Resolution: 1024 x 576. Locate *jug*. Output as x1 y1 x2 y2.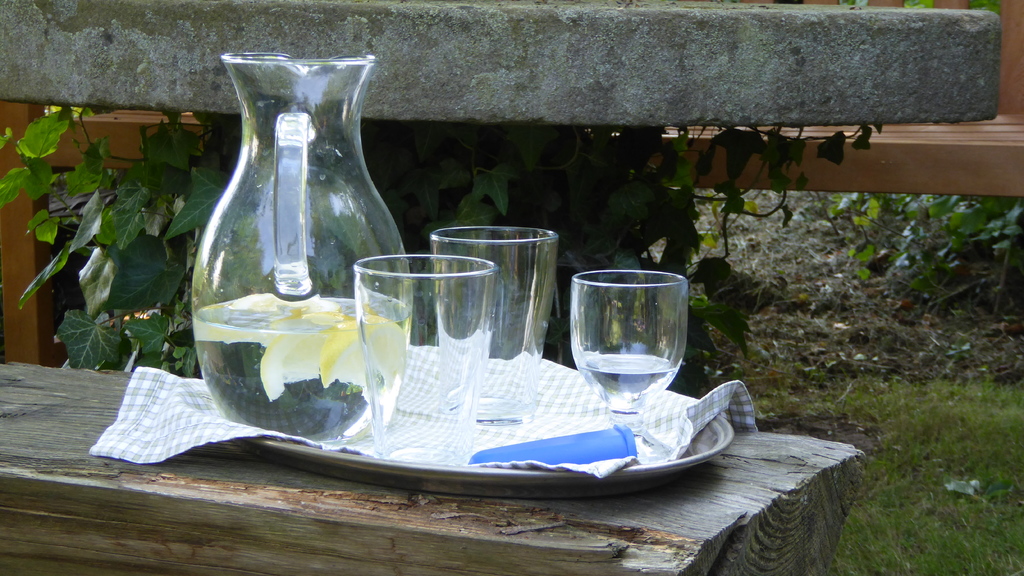
193 37 409 429.
